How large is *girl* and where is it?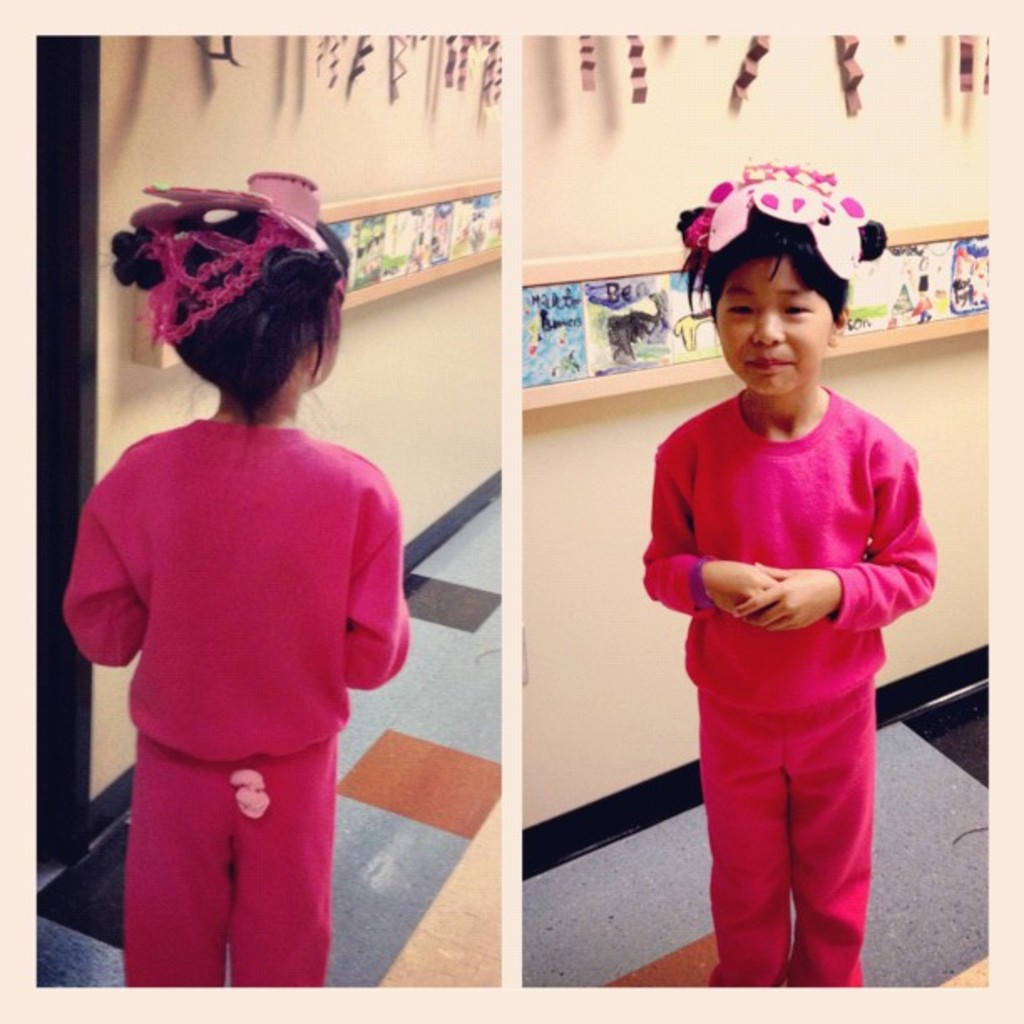
Bounding box: x1=59, y1=172, x2=410, y2=982.
